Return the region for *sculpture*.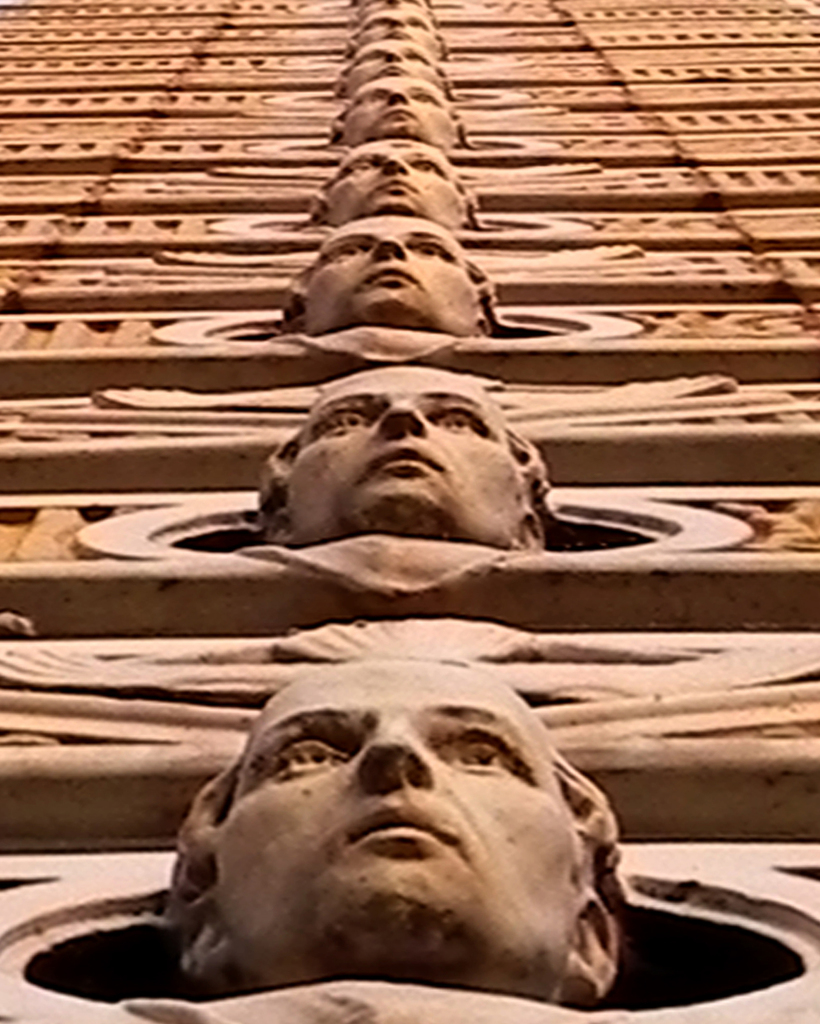
pyautogui.locateOnScreen(318, 137, 471, 226).
